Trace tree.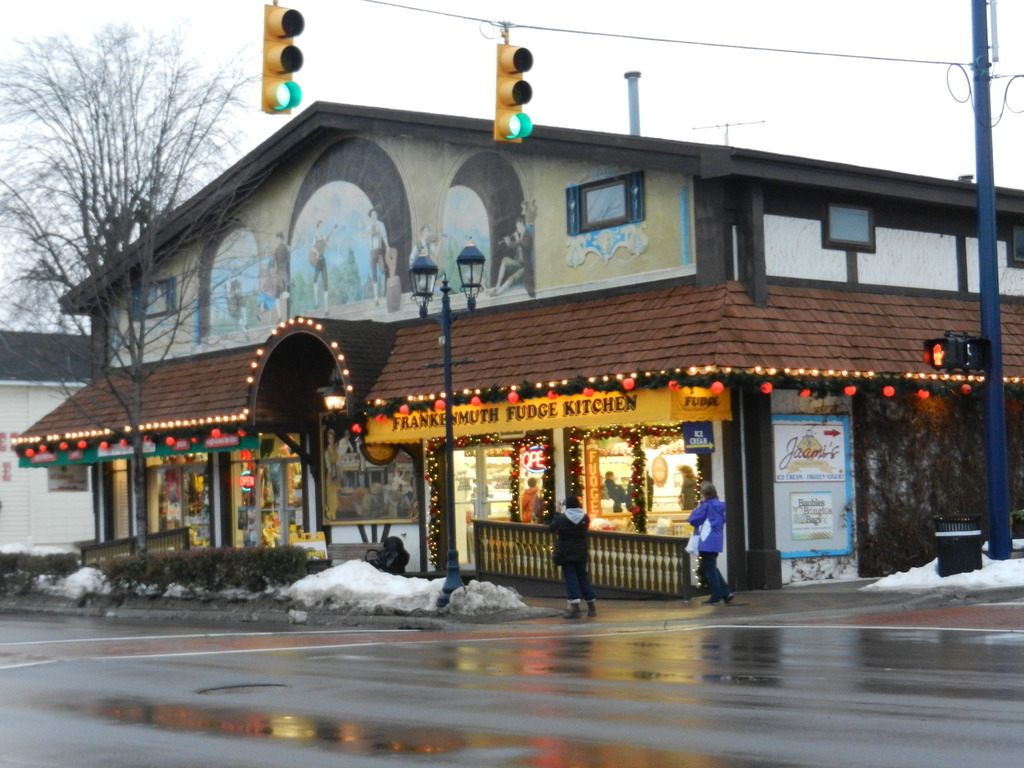
Traced to 0:19:284:564.
